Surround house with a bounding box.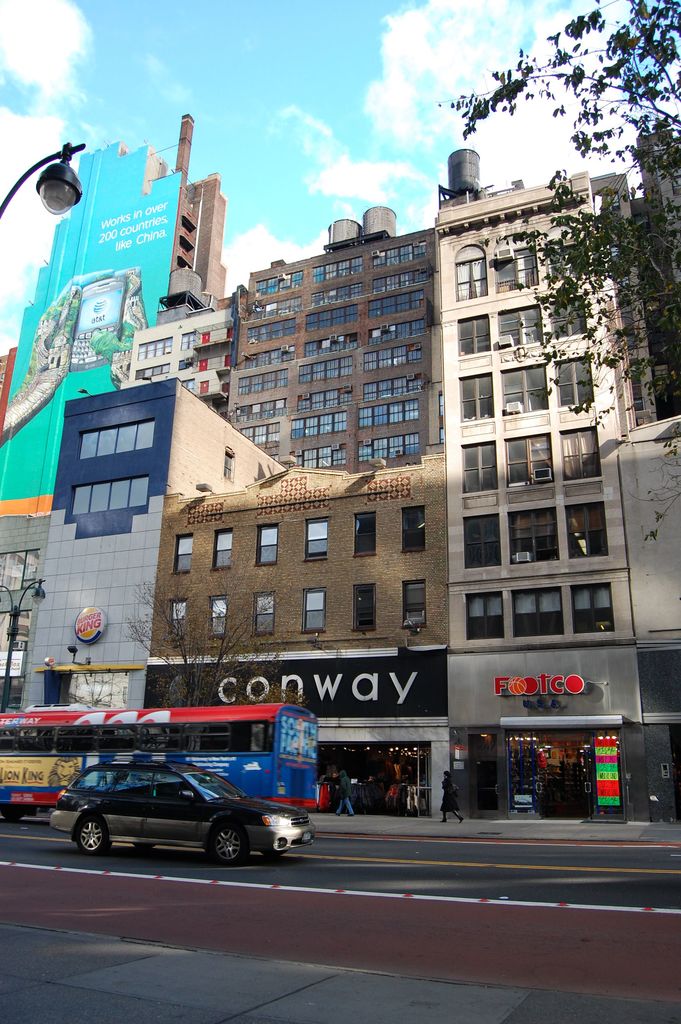
crop(0, 106, 233, 721).
